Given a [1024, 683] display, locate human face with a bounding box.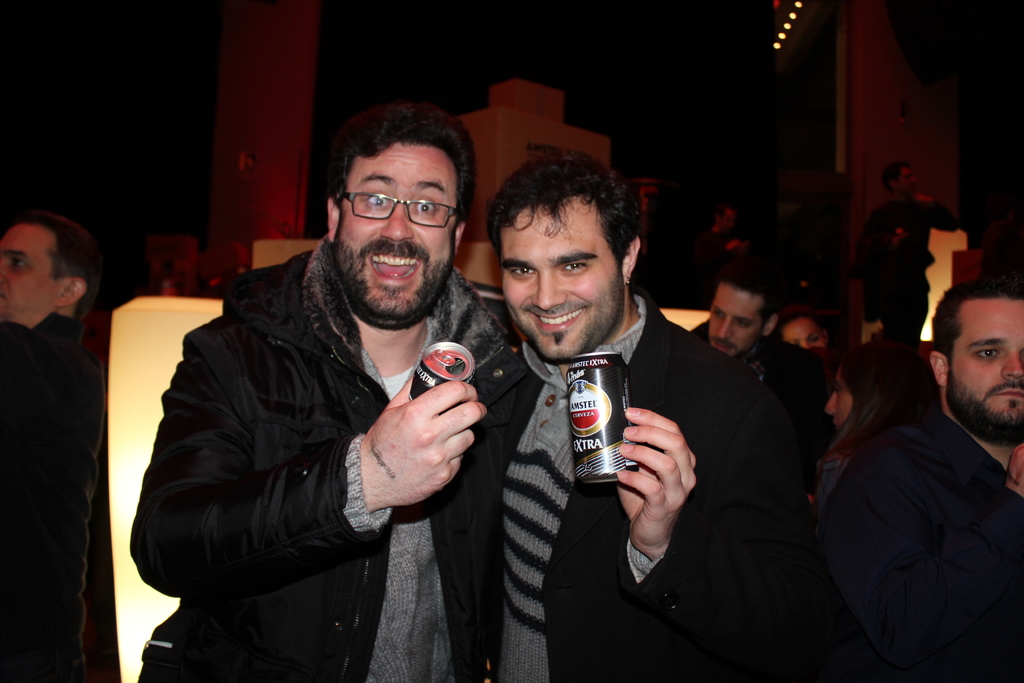
Located: [334,145,455,324].
